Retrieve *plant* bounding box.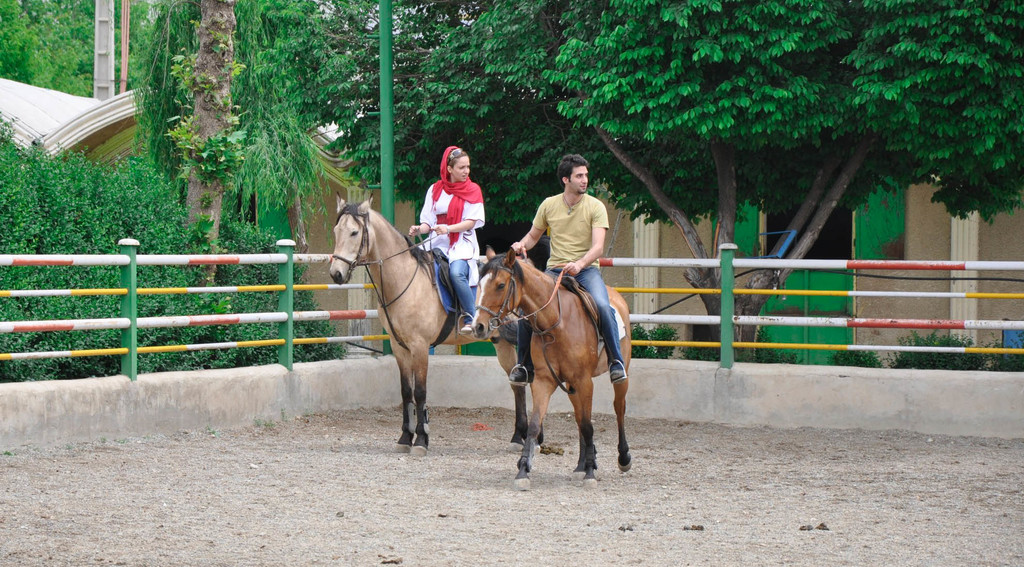
Bounding box: x1=648 y1=315 x2=676 y2=361.
